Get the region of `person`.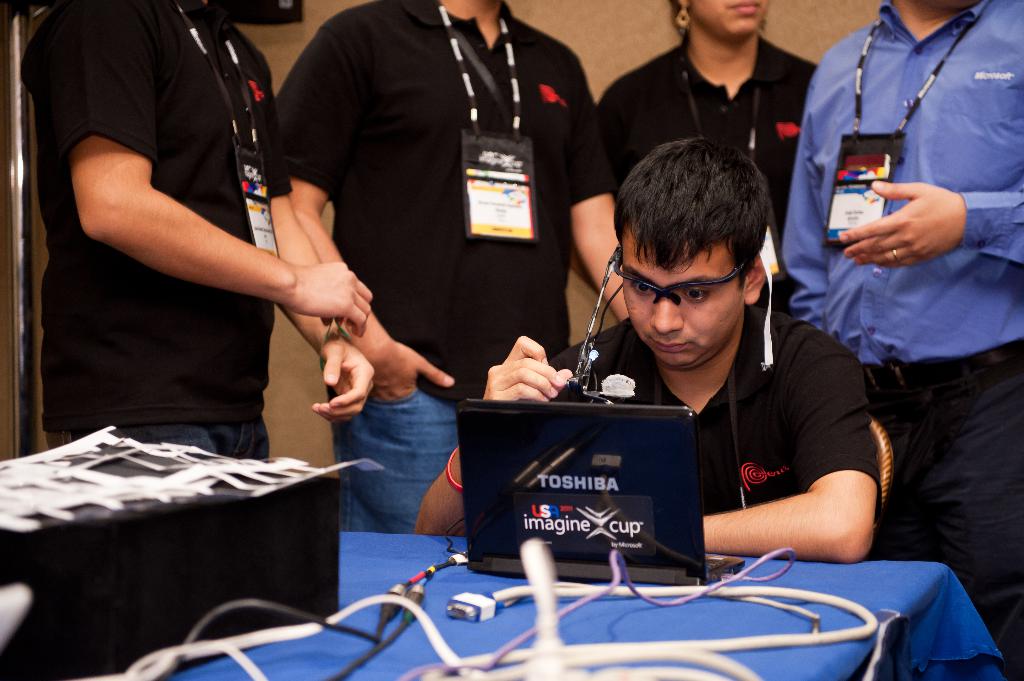
<bbox>779, 0, 1023, 676</bbox>.
